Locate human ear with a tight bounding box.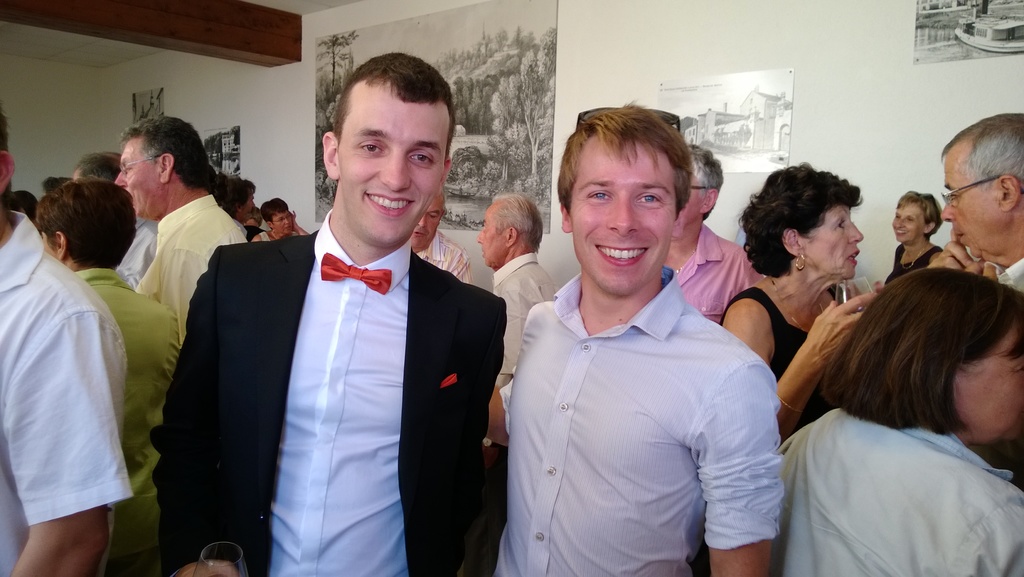
<region>672, 202, 691, 238</region>.
